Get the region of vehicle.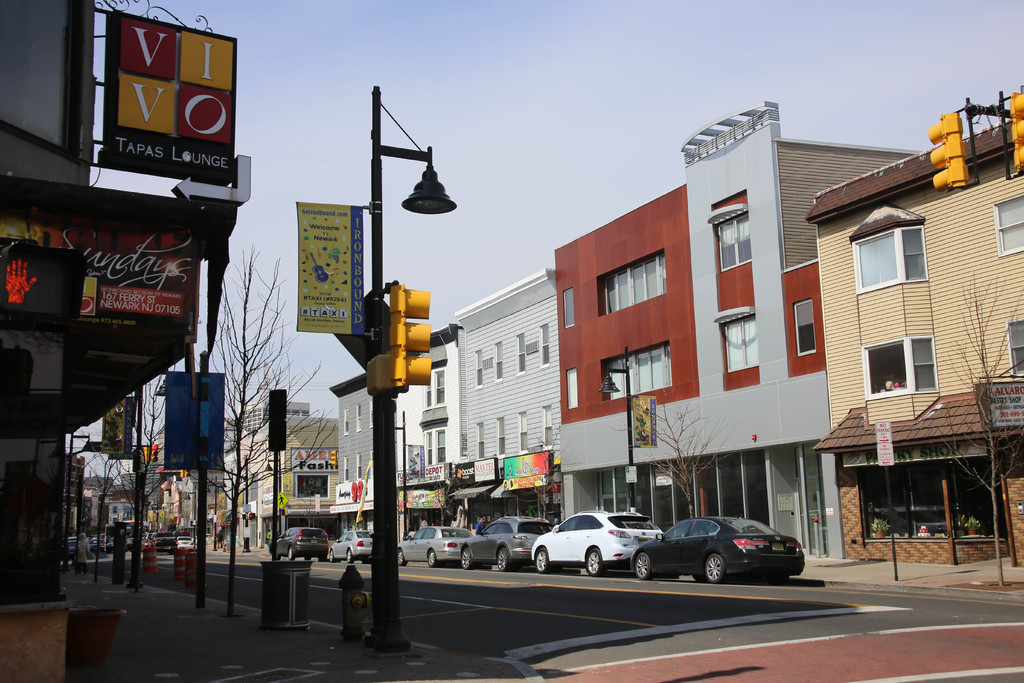
bbox(633, 518, 815, 586).
